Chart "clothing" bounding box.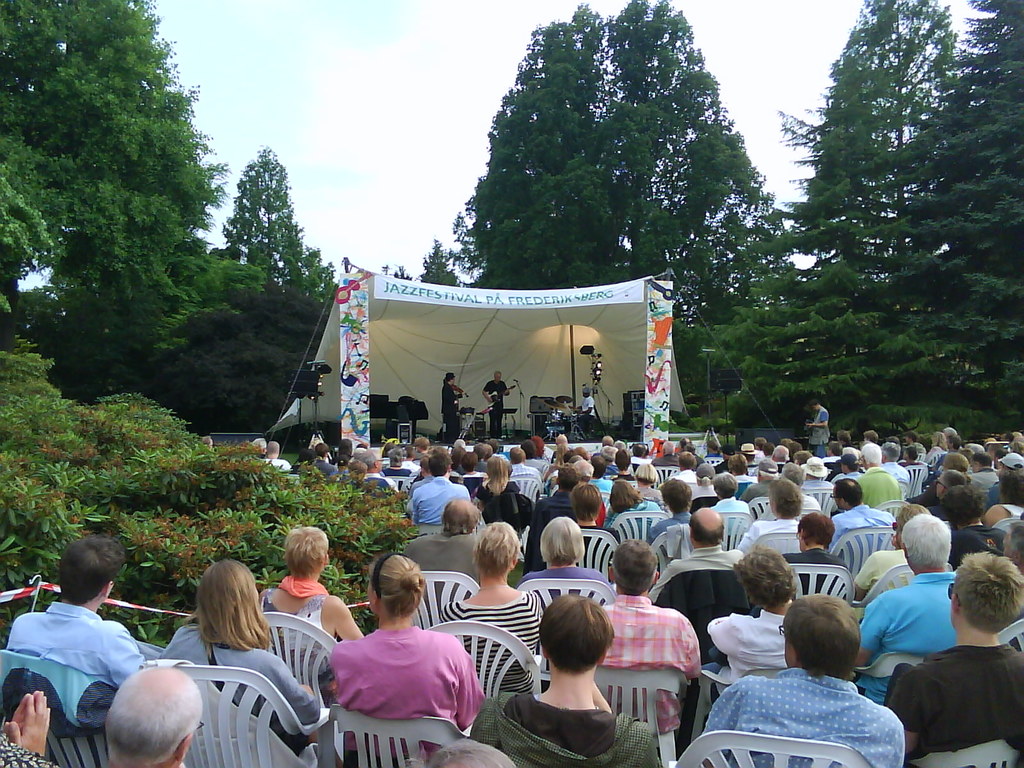
Charted: 782/544/847/593.
